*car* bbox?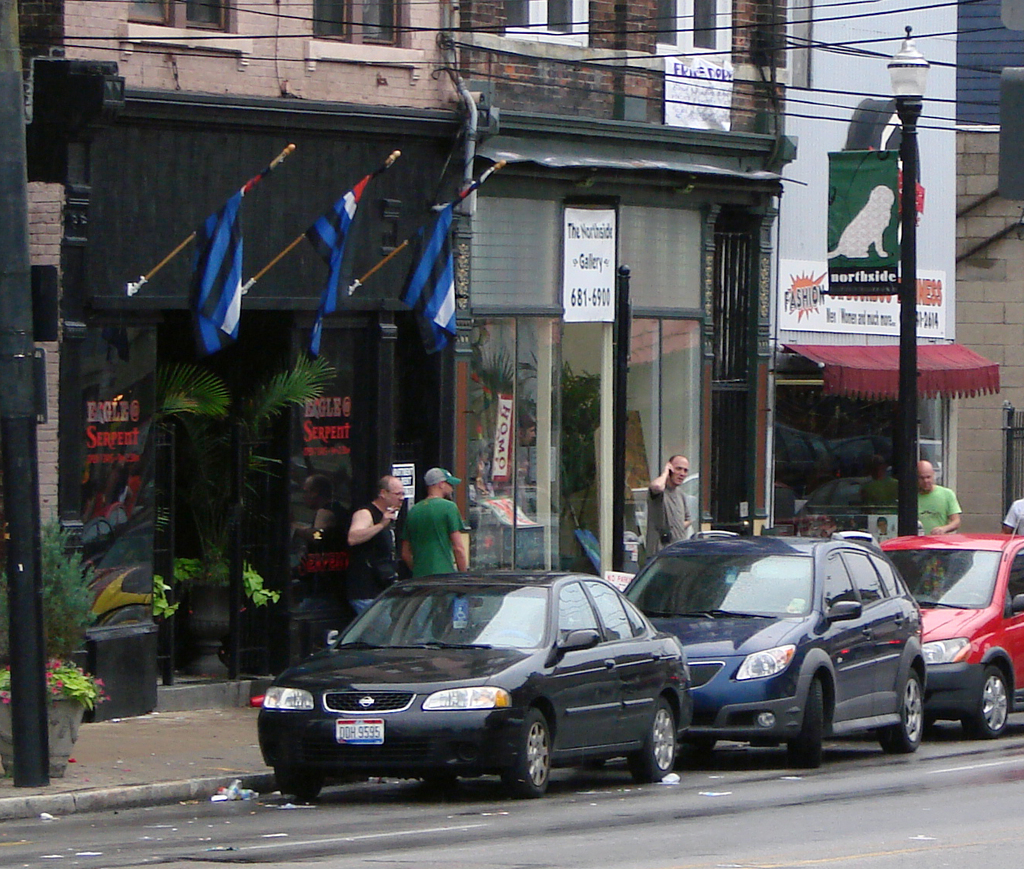
l=868, t=532, r=1023, b=745
